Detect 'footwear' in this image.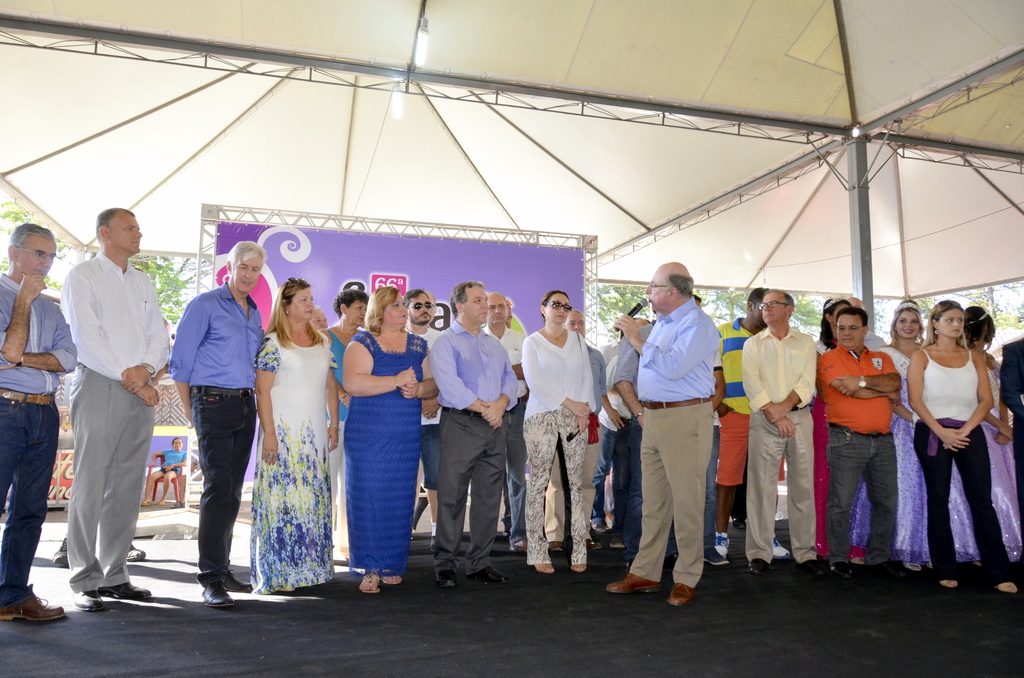
Detection: <bbox>798, 558, 828, 576</bbox>.
